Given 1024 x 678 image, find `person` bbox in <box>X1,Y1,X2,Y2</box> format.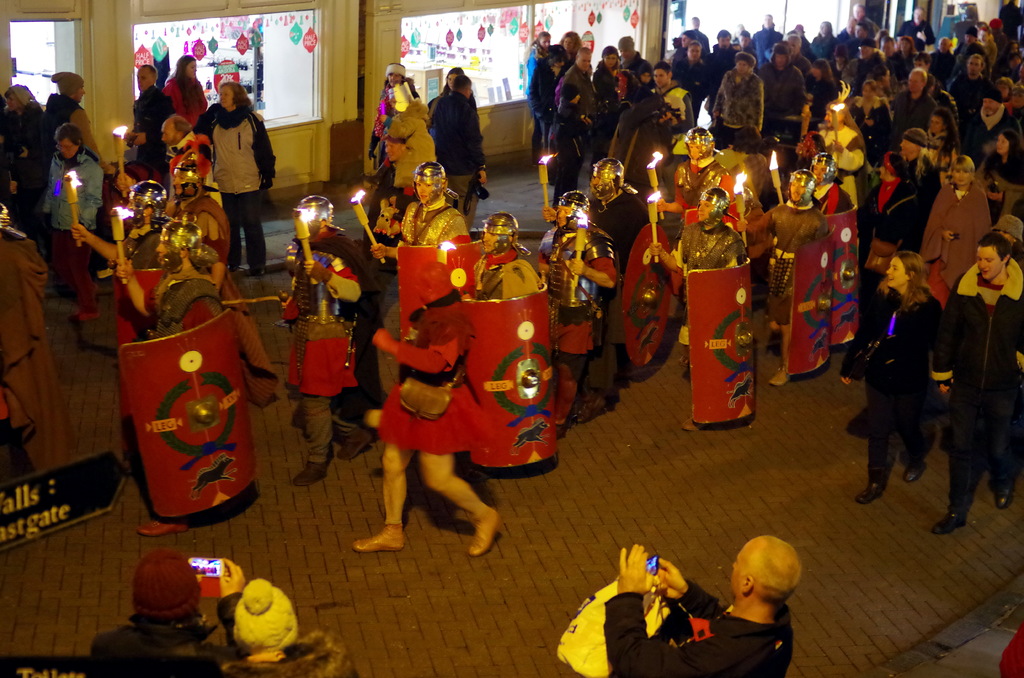
<box>941,194,1012,550</box>.
